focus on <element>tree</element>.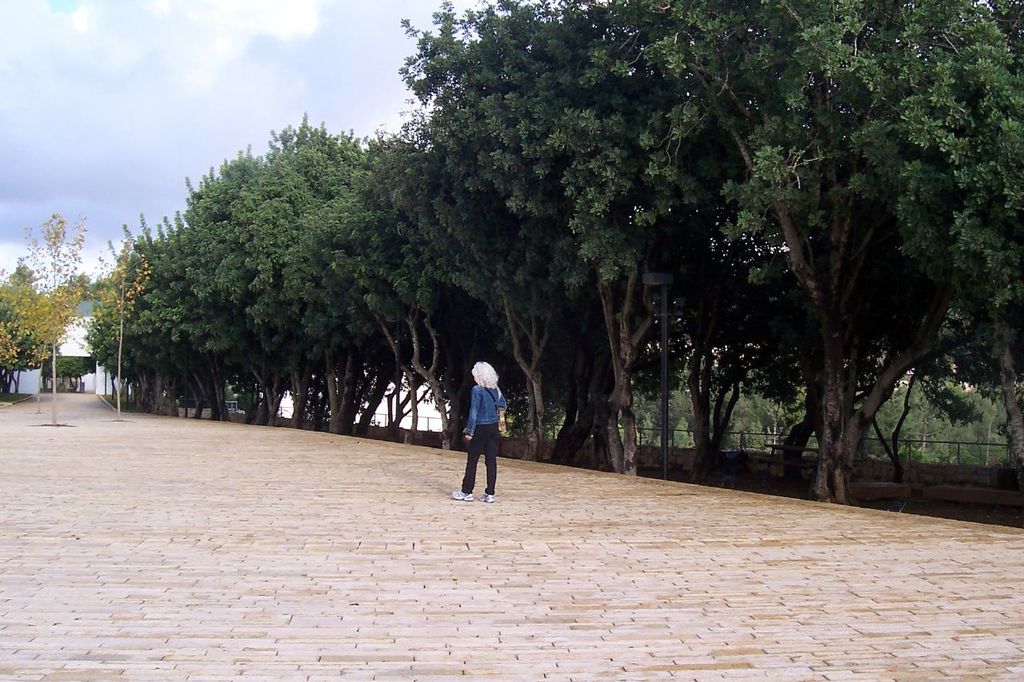
Focused at box=[98, 235, 153, 418].
